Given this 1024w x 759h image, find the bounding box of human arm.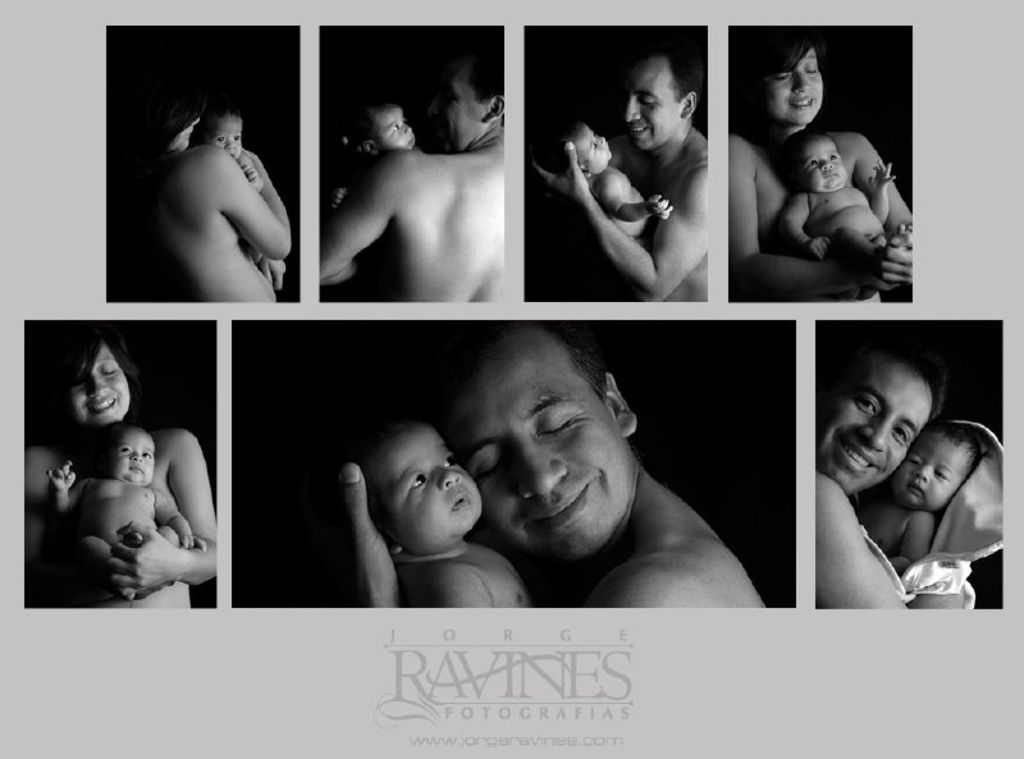
426/563/495/613.
